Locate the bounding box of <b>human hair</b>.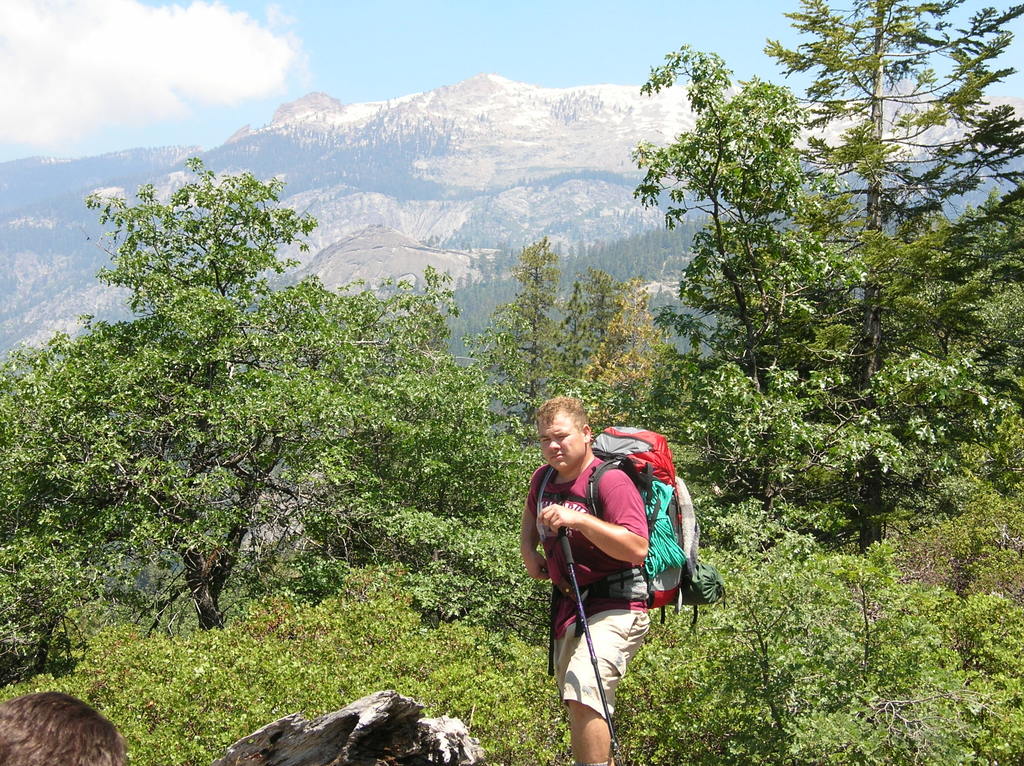
Bounding box: [x1=538, y1=398, x2=607, y2=474].
